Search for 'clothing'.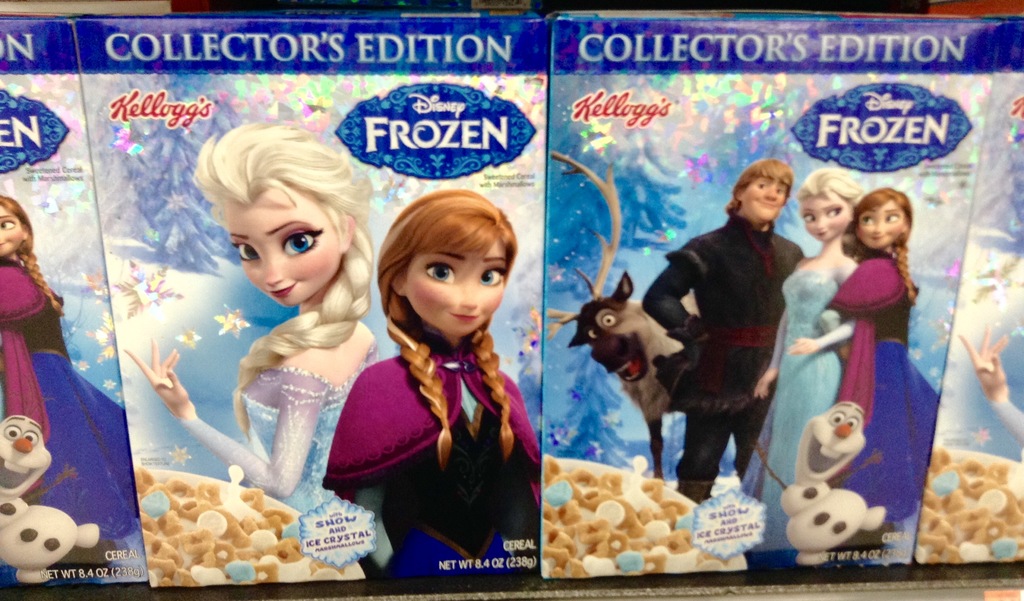
Found at (166,342,384,539).
